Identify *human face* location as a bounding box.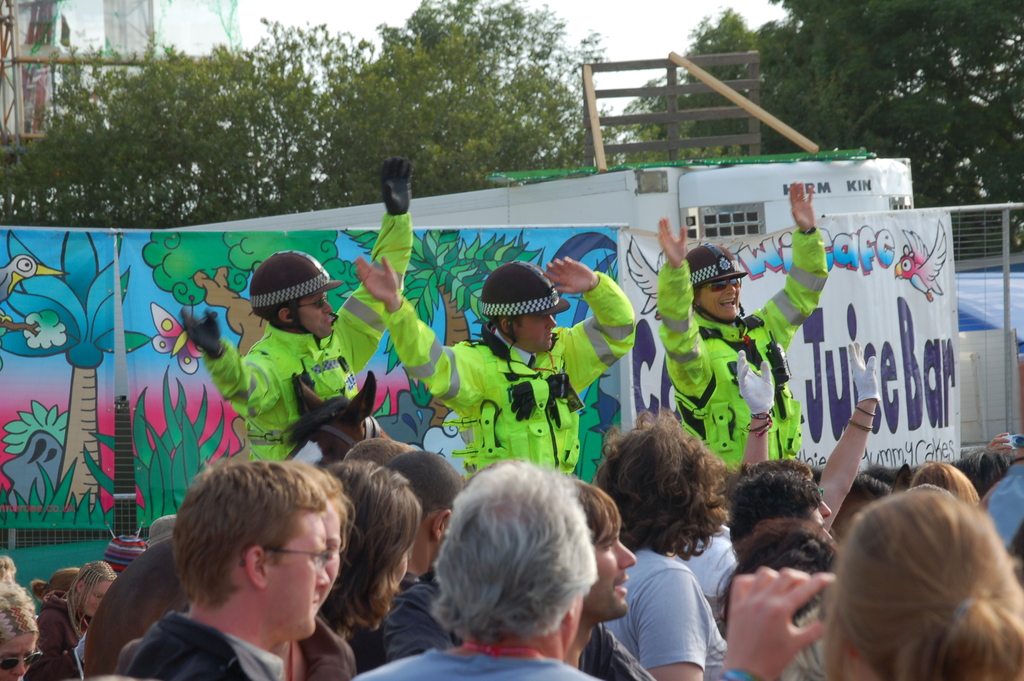
[0, 636, 37, 680].
